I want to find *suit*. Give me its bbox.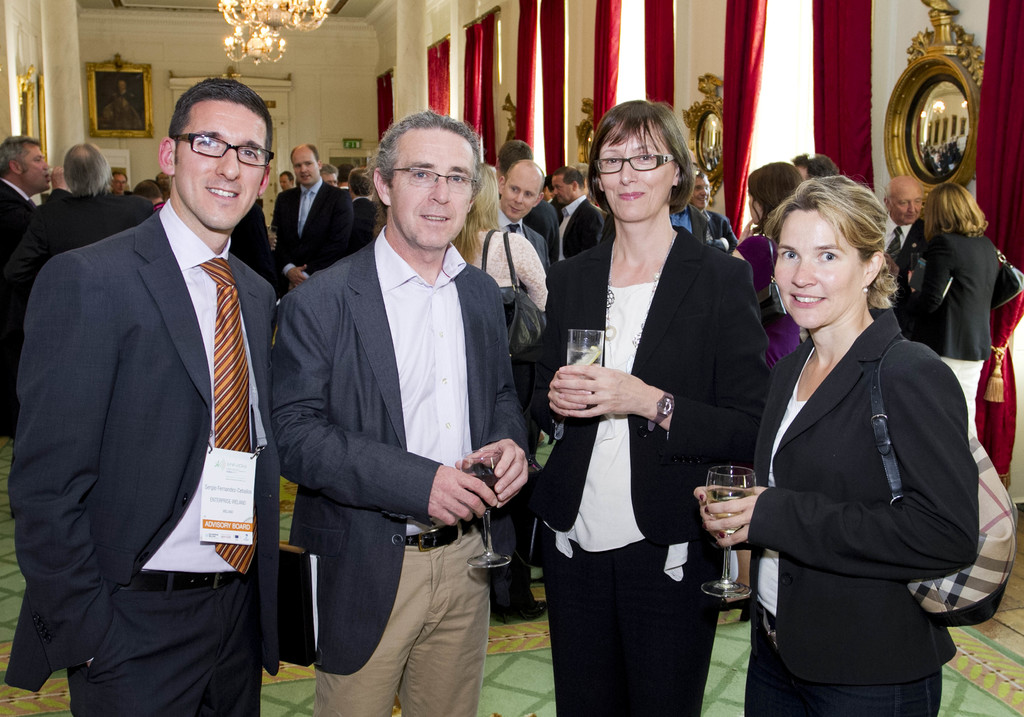
BBox(495, 207, 551, 282).
